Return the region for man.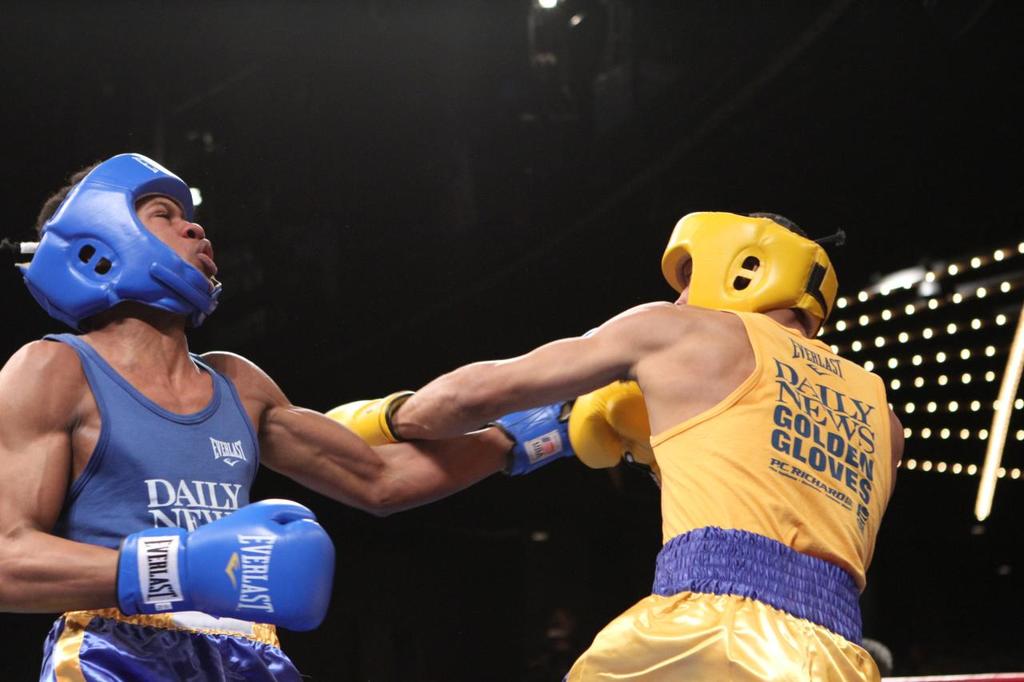
(0, 153, 577, 681).
